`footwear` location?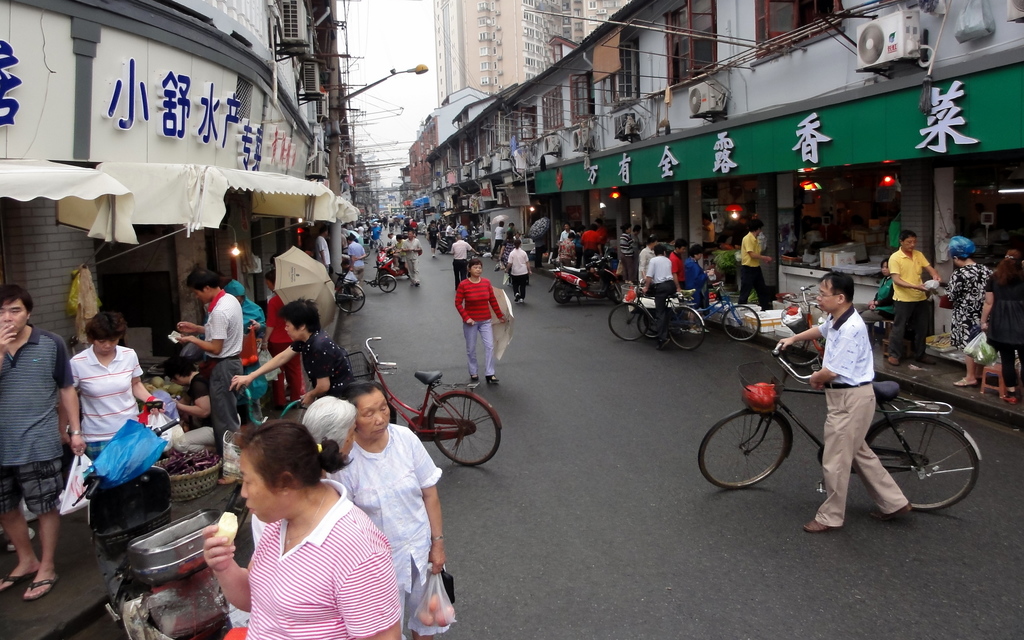
[x1=0, y1=552, x2=44, y2=594]
